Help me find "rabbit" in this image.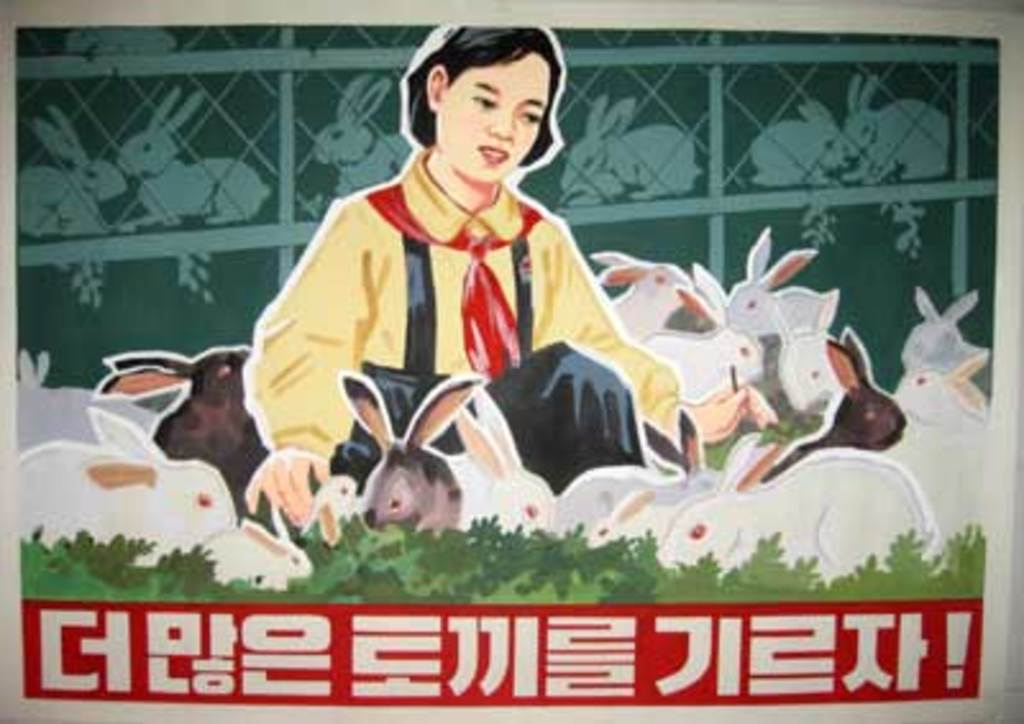
Found it: [left=115, top=87, right=269, bottom=228].
